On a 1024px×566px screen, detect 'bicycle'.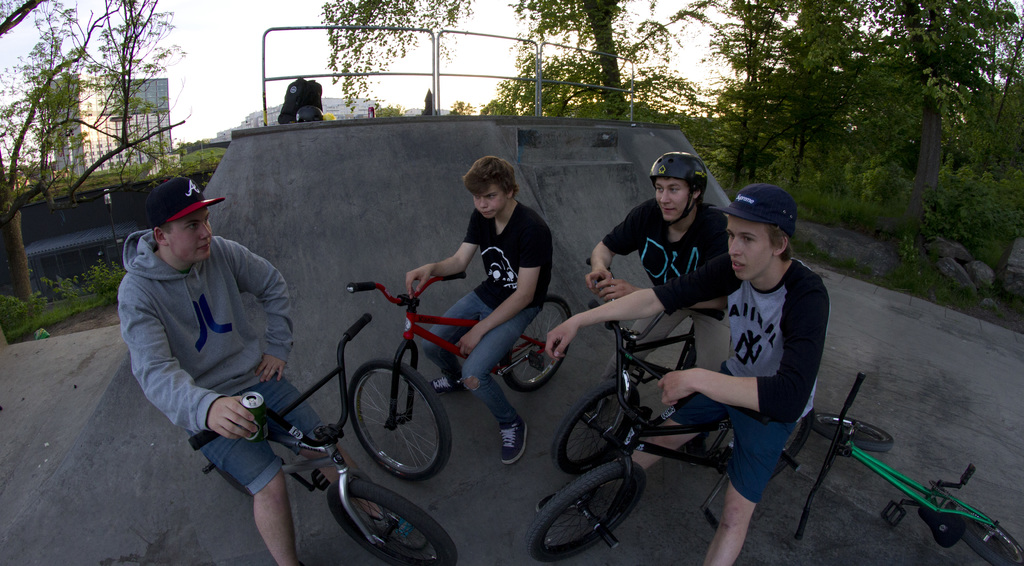
[x1=516, y1=299, x2=817, y2=562].
